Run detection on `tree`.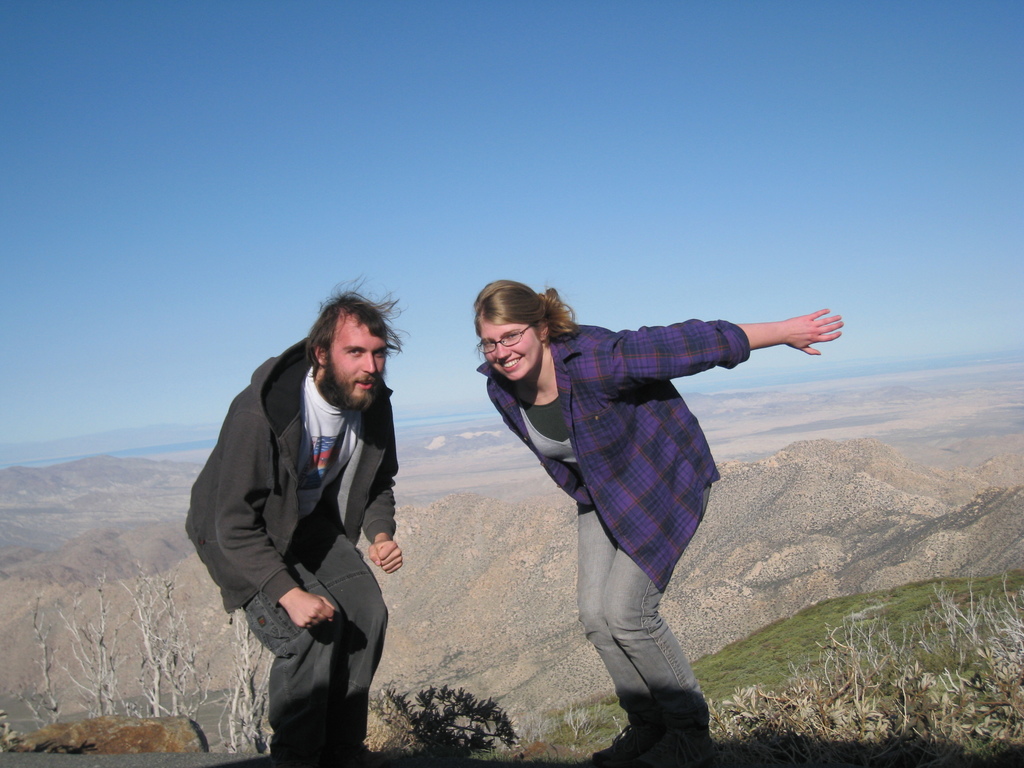
Result: 47 570 133 717.
